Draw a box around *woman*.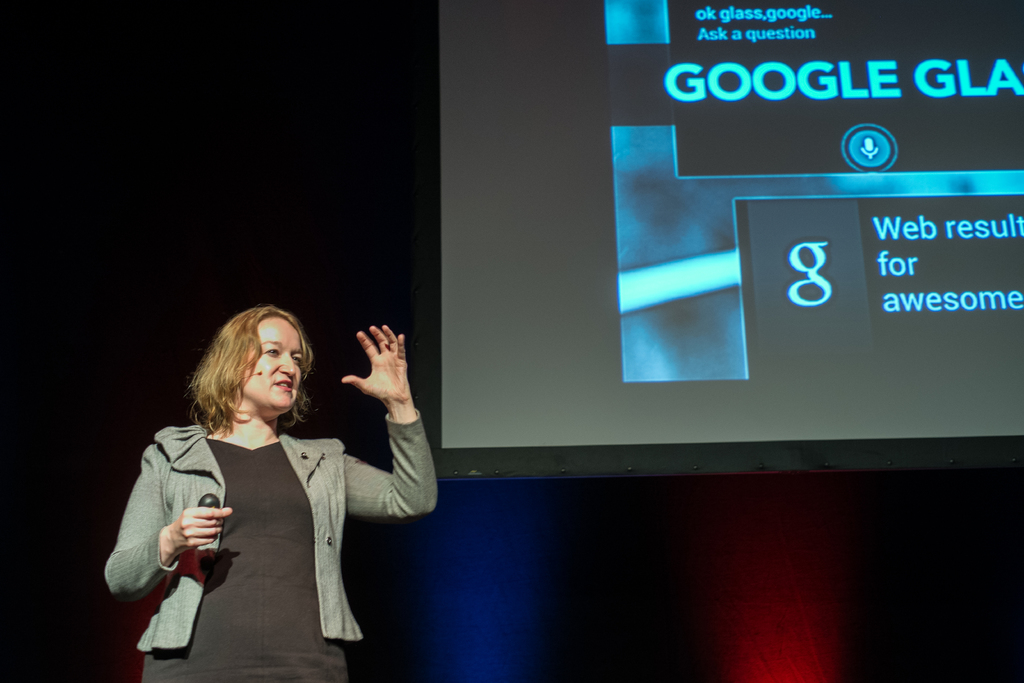
select_region(114, 306, 399, 675).
